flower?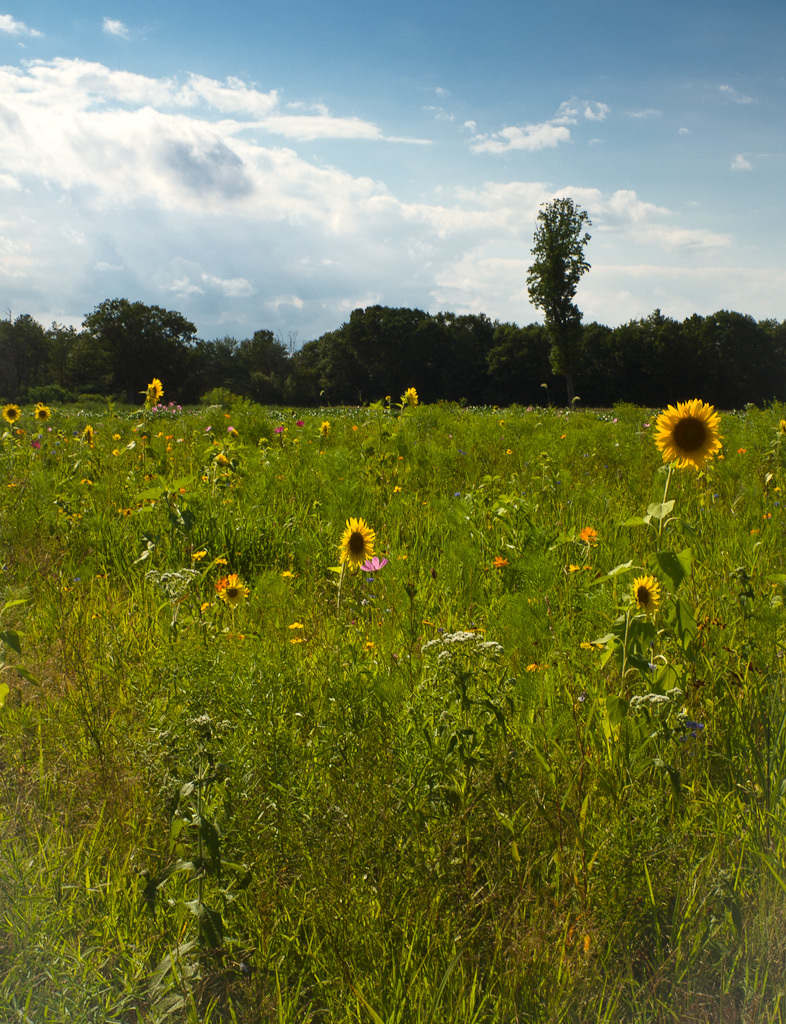
BBox(190, 551, 210, 562)
